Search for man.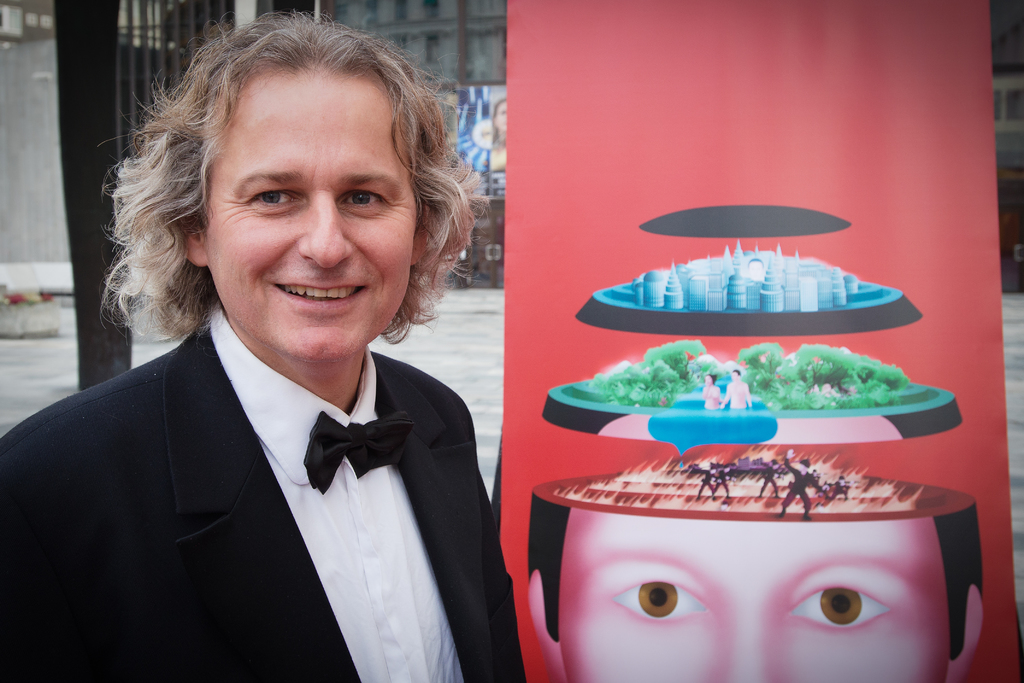
Found at pyautogui.locateOnScreen(0, 41, 569, 682).
